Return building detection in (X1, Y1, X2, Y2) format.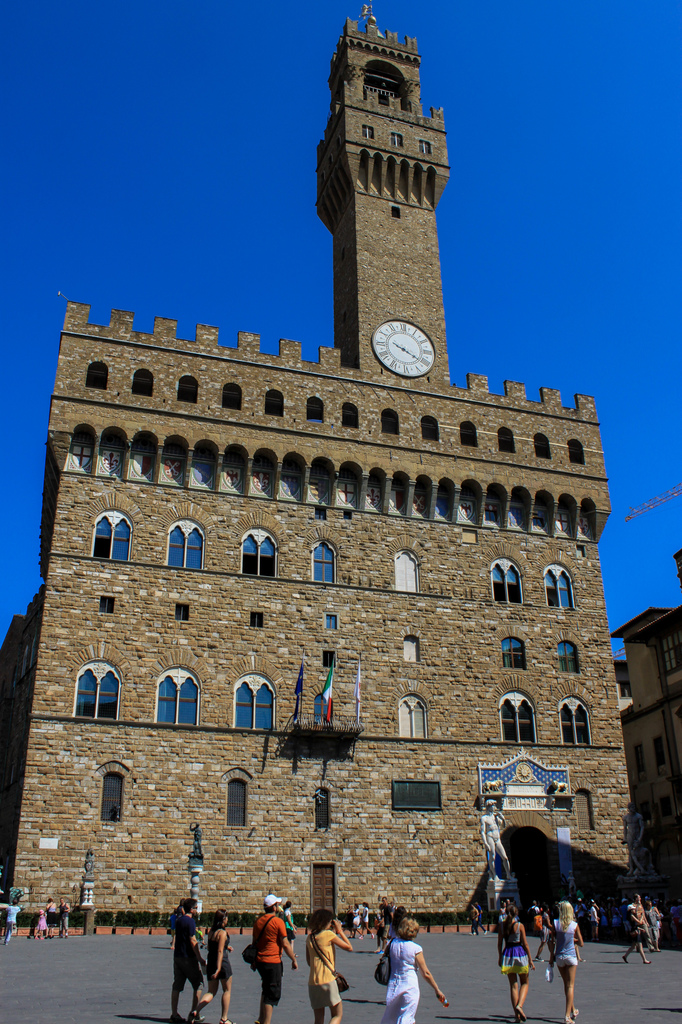
(2, 3, 640, 930).
